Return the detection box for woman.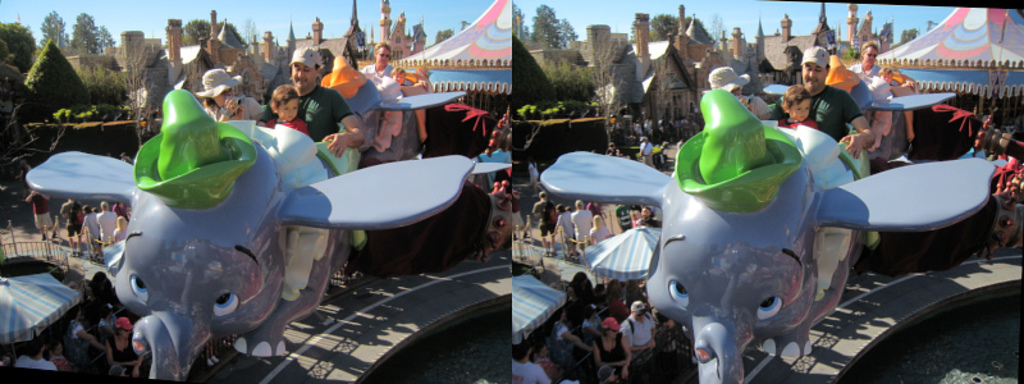
[589, 214, 612, 239].
